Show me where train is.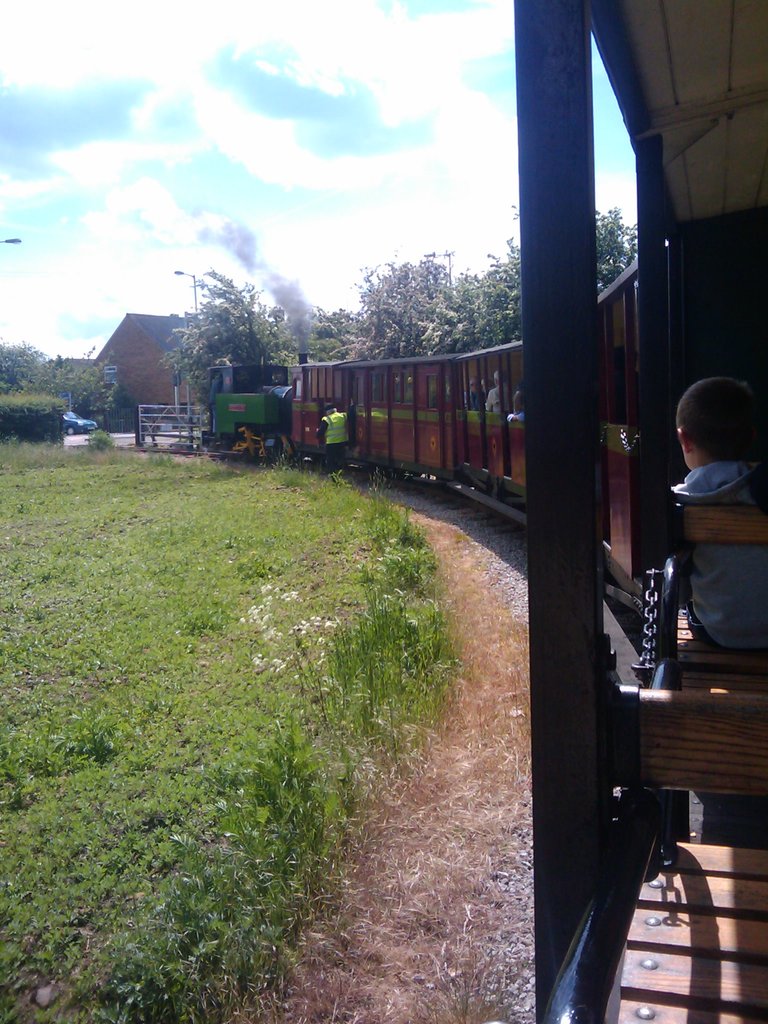
train is at box=[202, 0, 767, 1023].
